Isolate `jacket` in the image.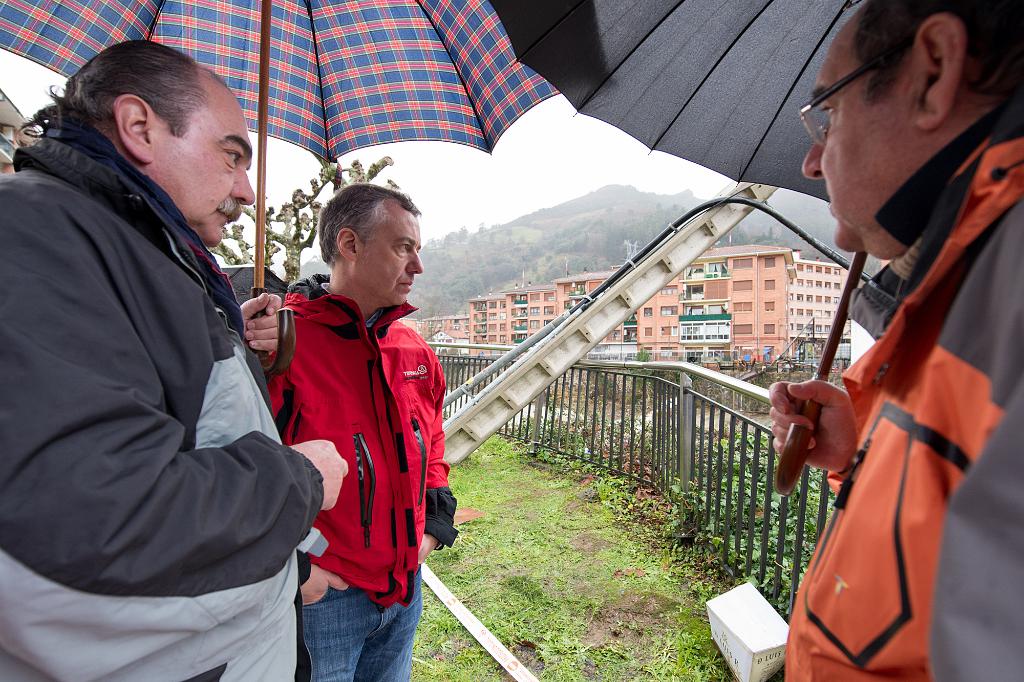
Isolated region: x1=778 y1=107 x2=1023 y2=681.
